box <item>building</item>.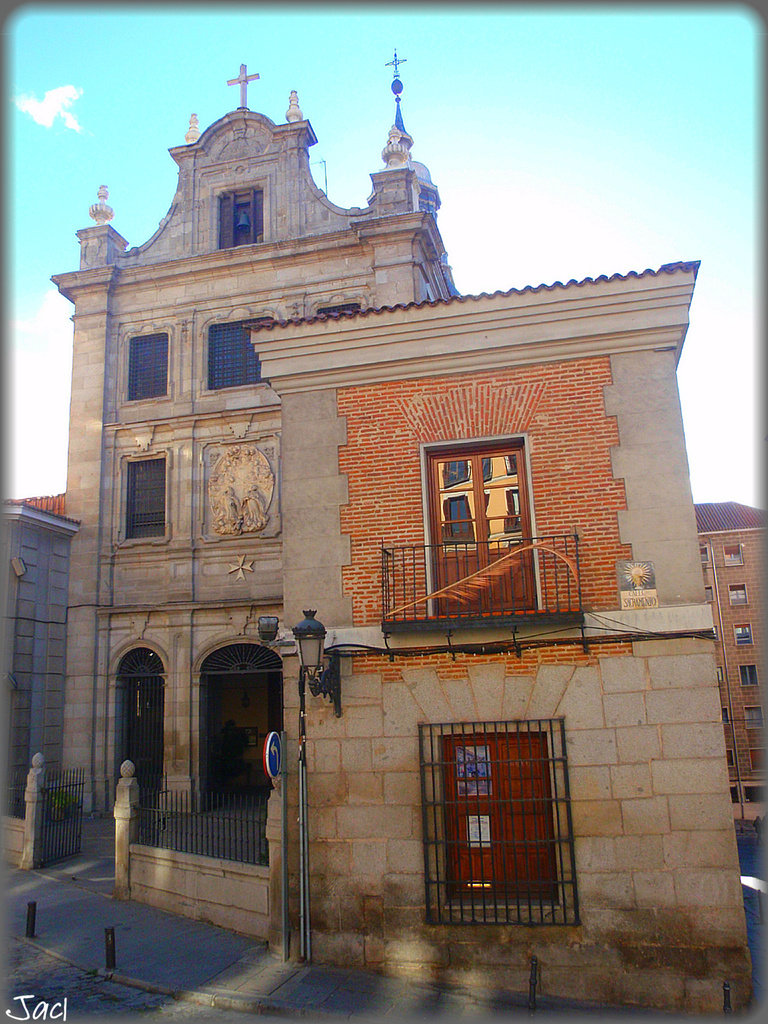
bbox=[0, 42, 757, 1023].
